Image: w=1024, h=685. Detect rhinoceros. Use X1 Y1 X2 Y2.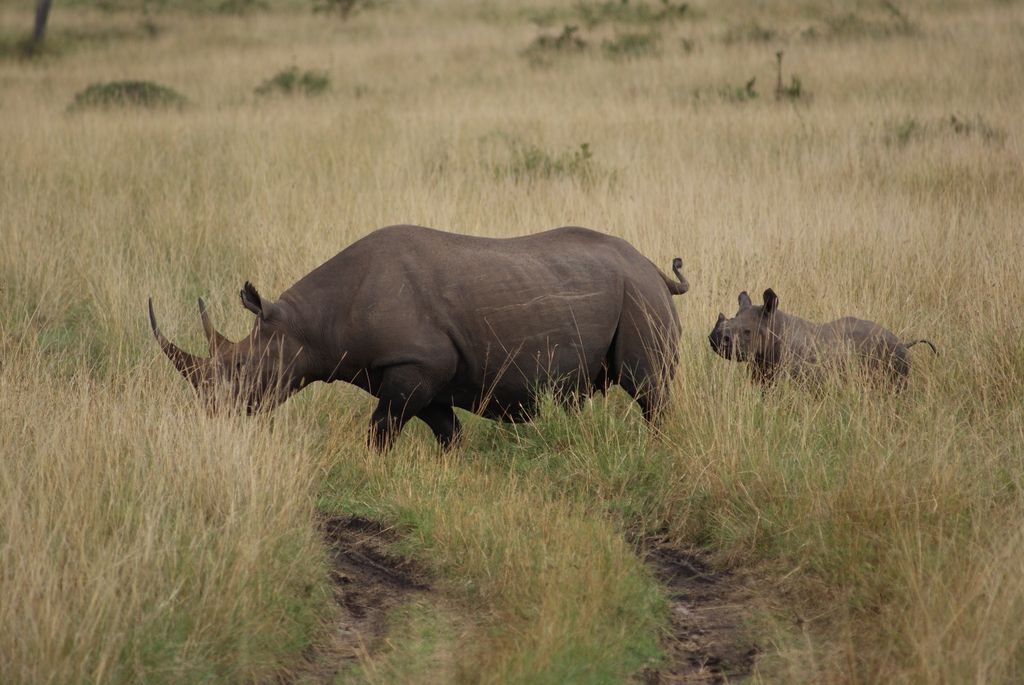
705 286 936 400.
